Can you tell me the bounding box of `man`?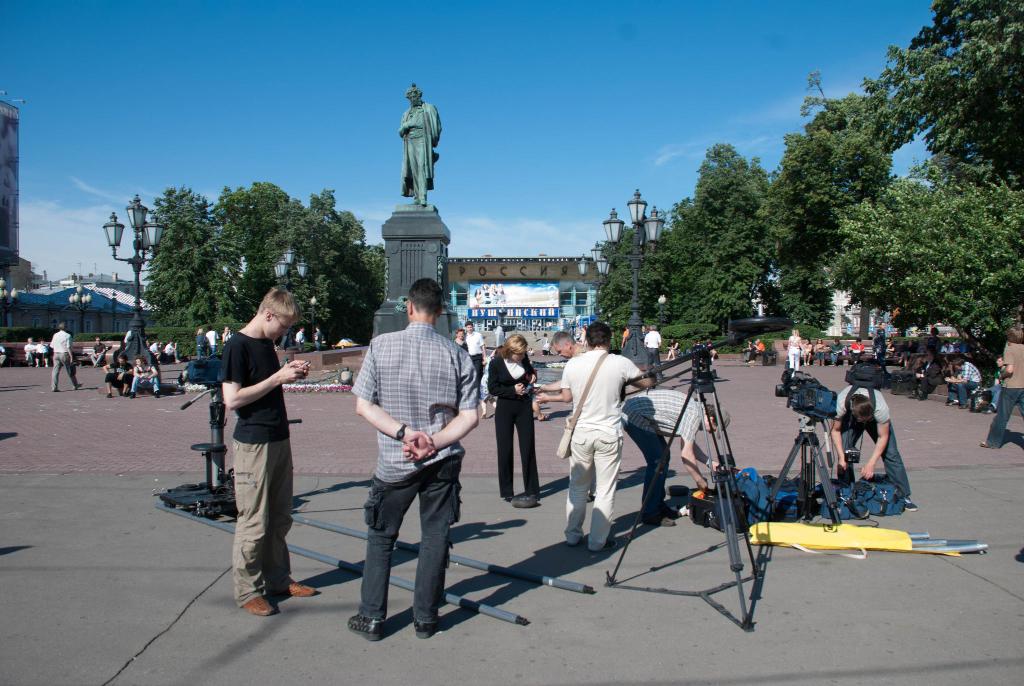
box(47, 316, 87, 396).
